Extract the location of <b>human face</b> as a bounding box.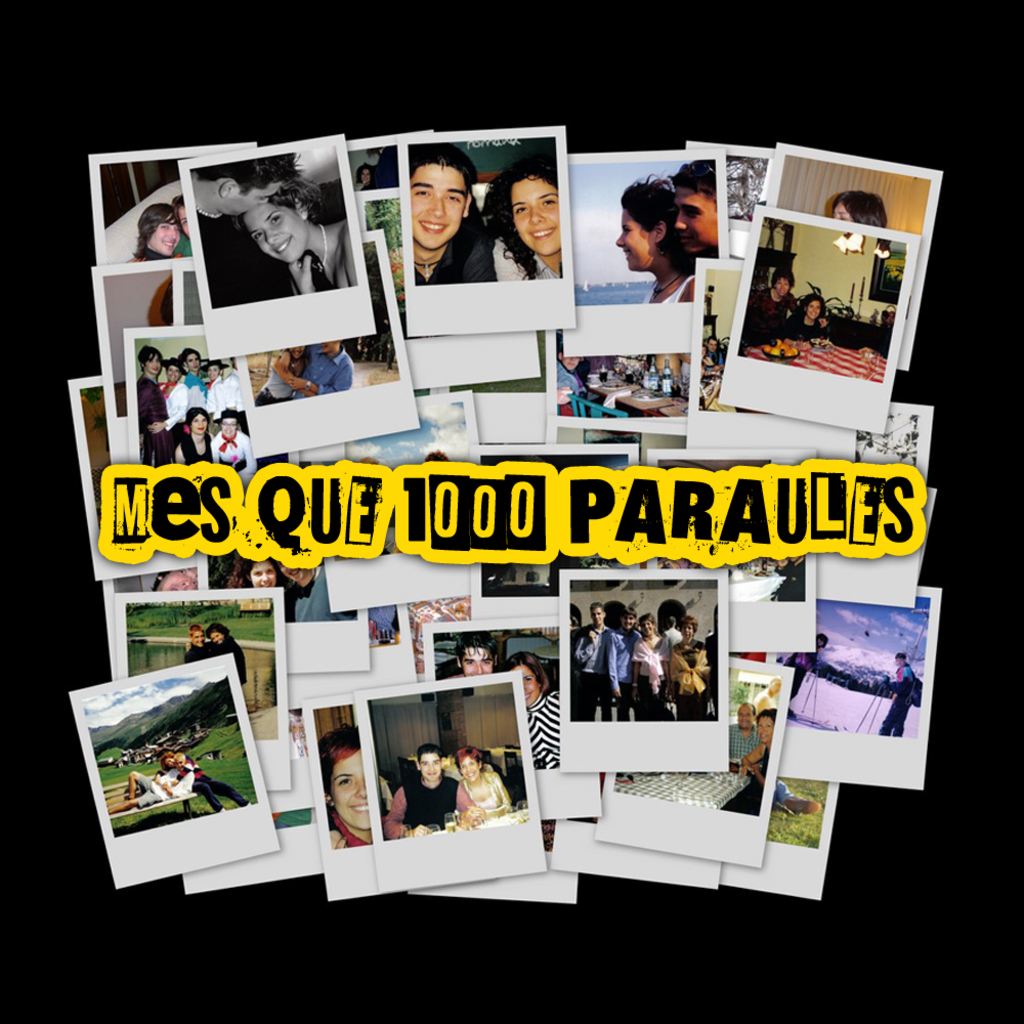
(x1=769, y1=271, x2=792, y2=296).
